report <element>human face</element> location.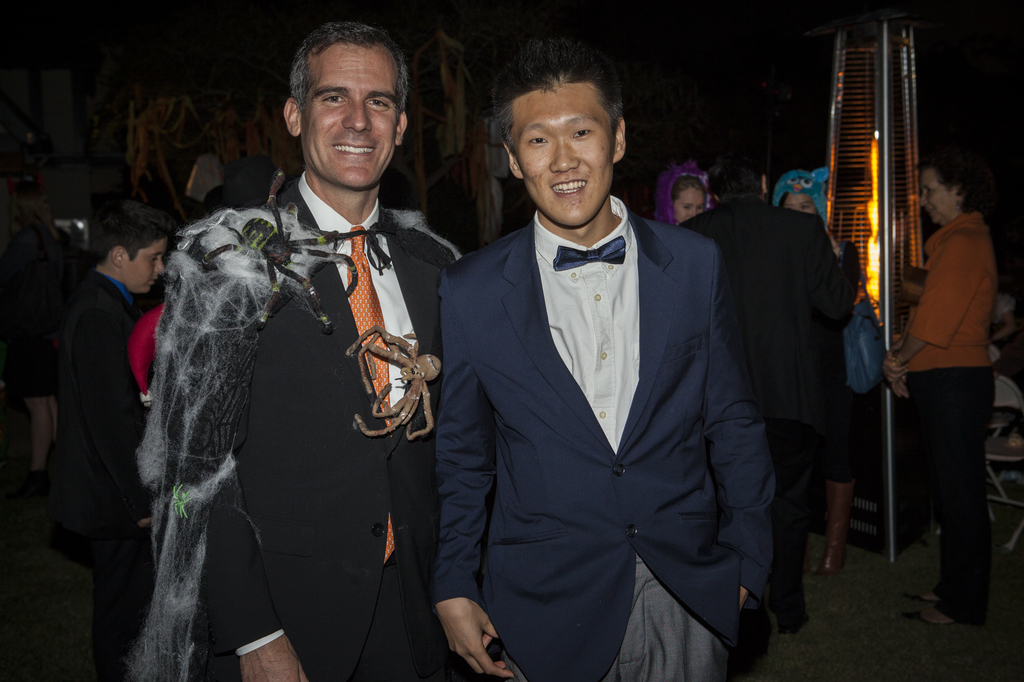
Report: (left=125, top=237, right=168, bottom=294).
